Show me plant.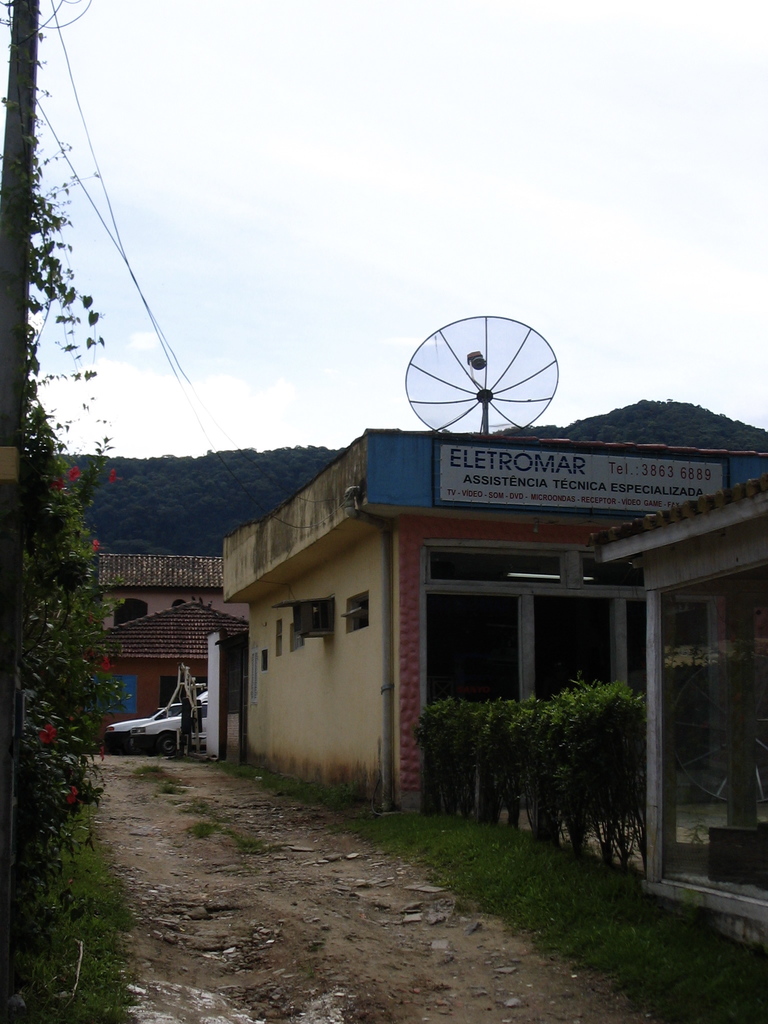
plant is here: pyautogui.locateOnScreen(484, 684, 525, 844).
